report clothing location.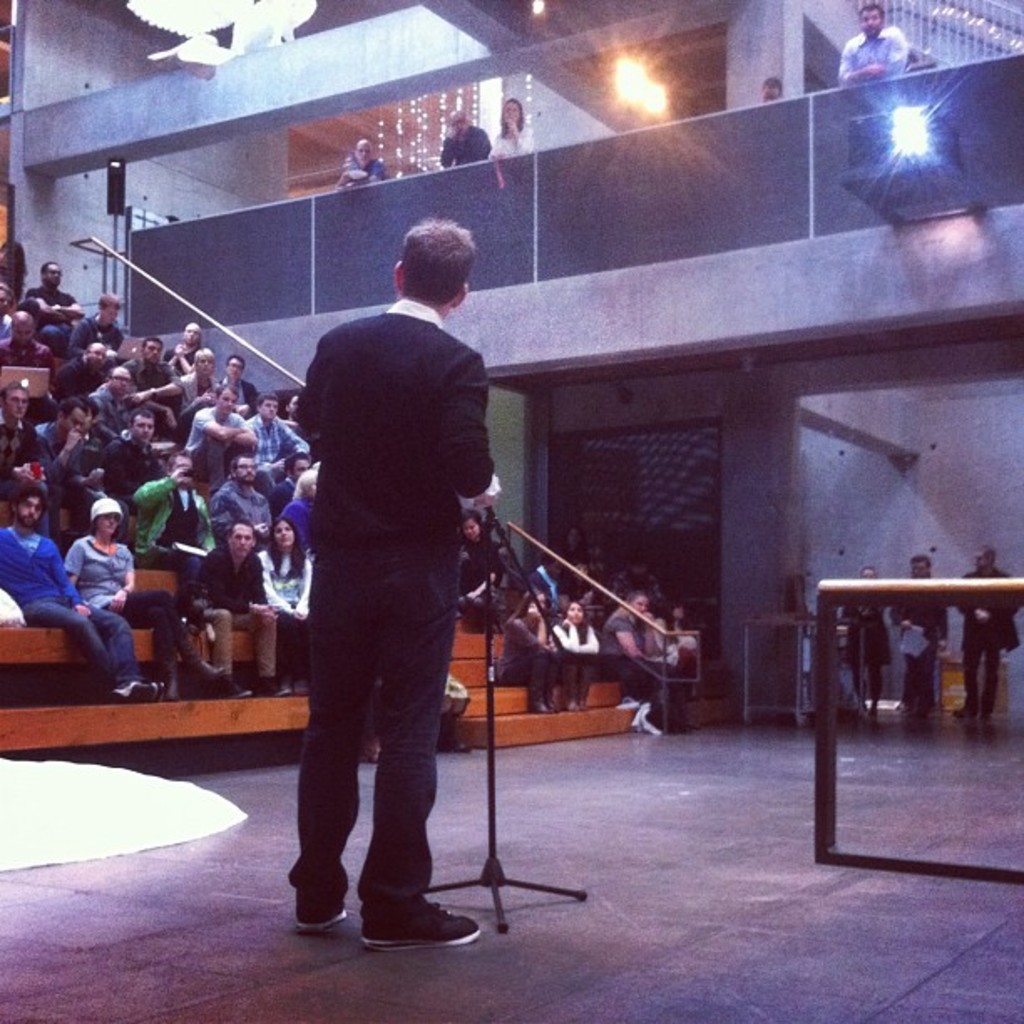
Report: 278 214 510 900.
